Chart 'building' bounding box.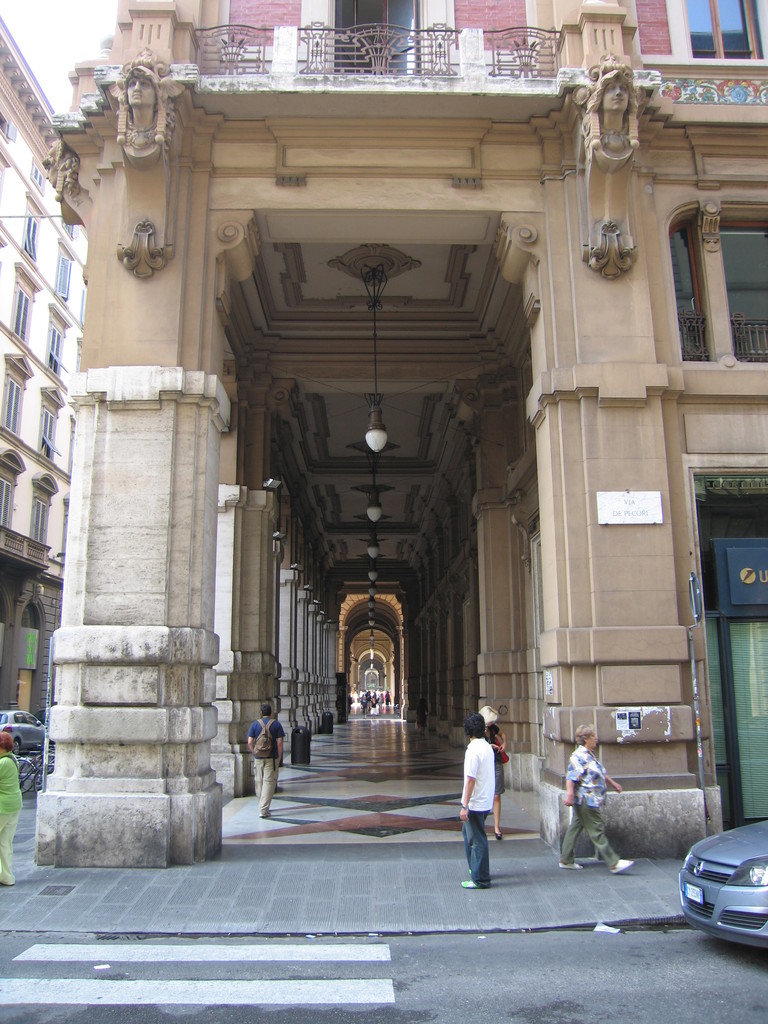
Charted: BBox(35, 0, 767, 861).
